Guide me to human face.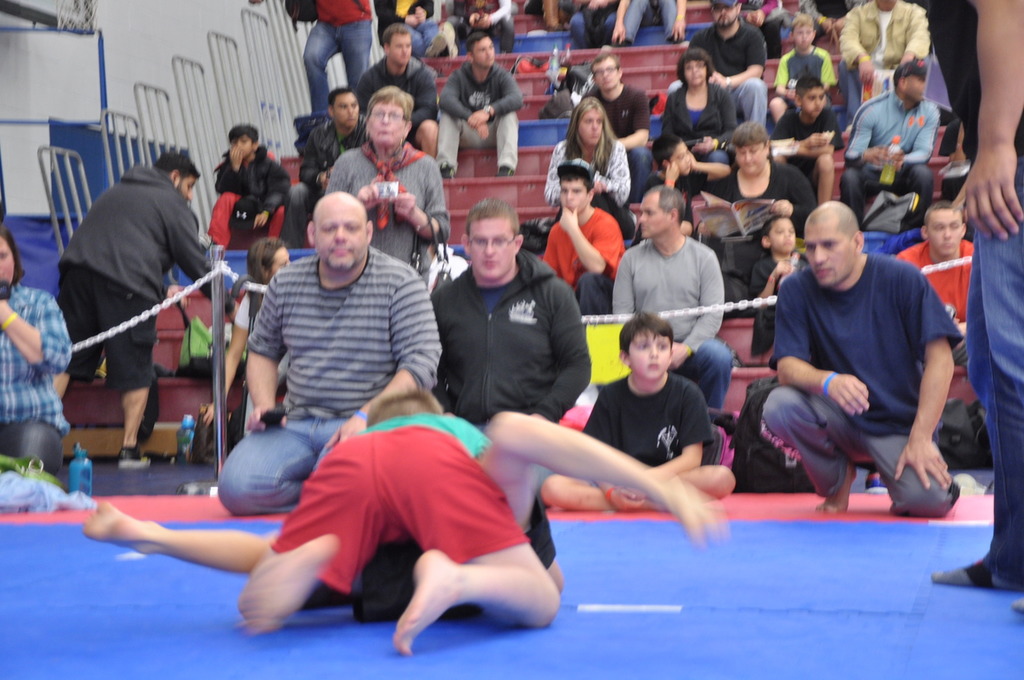
Guidance: 640 191 673 239.
